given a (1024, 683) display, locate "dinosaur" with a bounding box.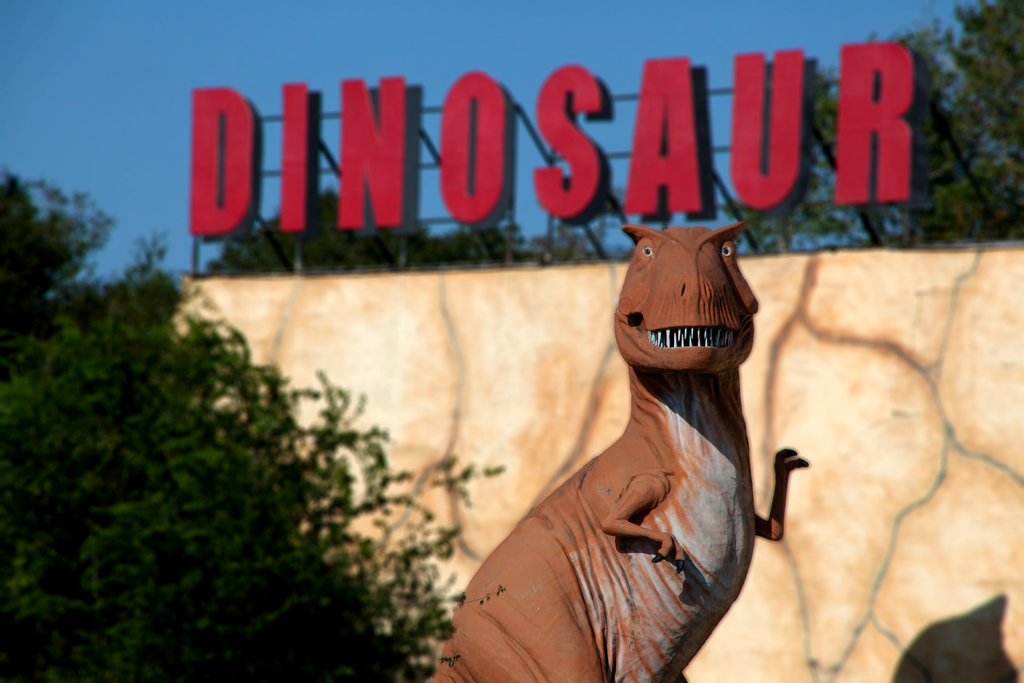
Located: bbox=[423, 222, 811, 682].
